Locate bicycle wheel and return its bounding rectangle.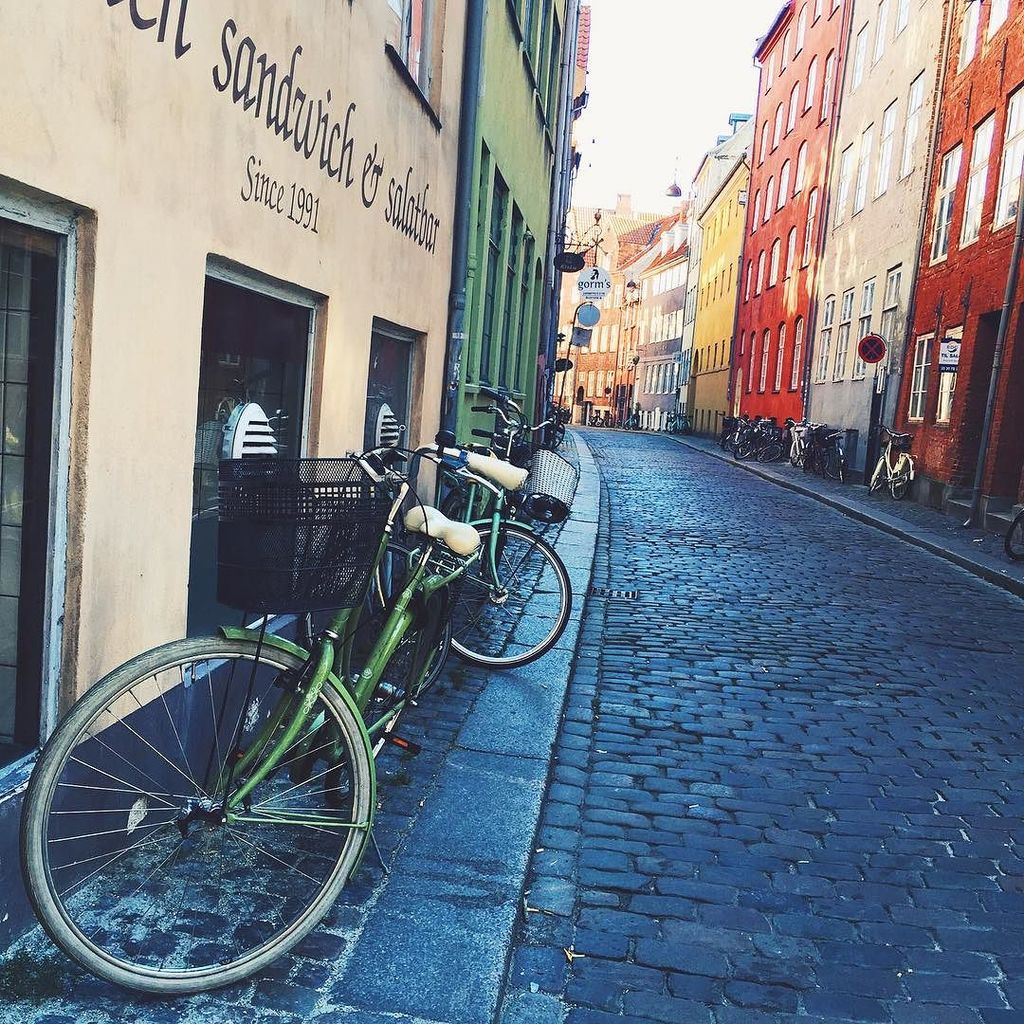
(15, 621, 412, 989).
